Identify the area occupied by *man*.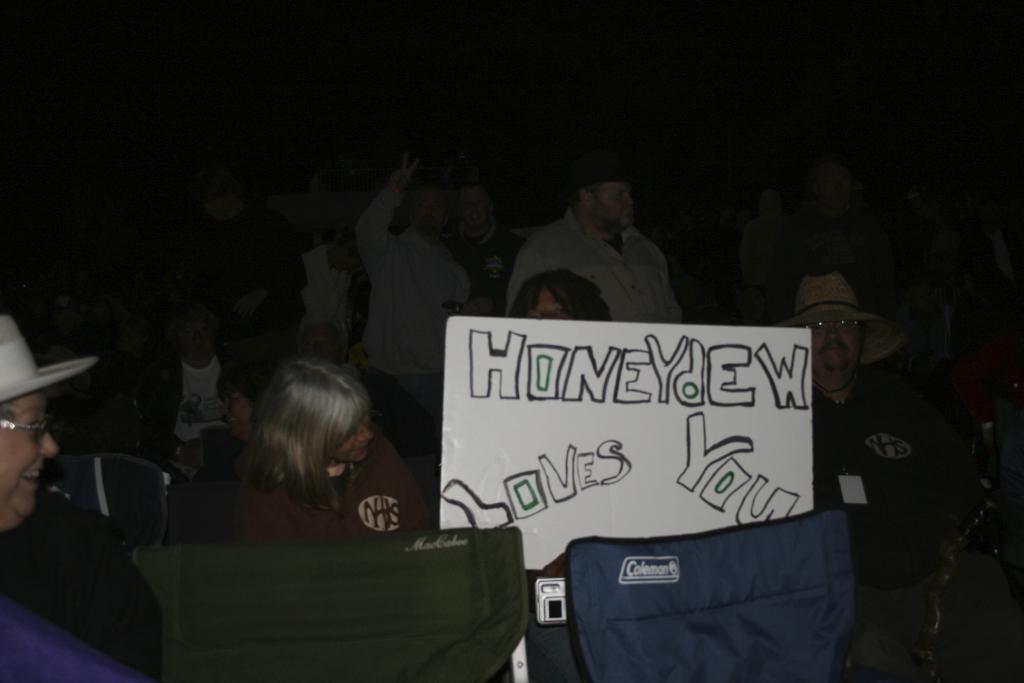
Area: select_region(340, 170, 475, 415).
